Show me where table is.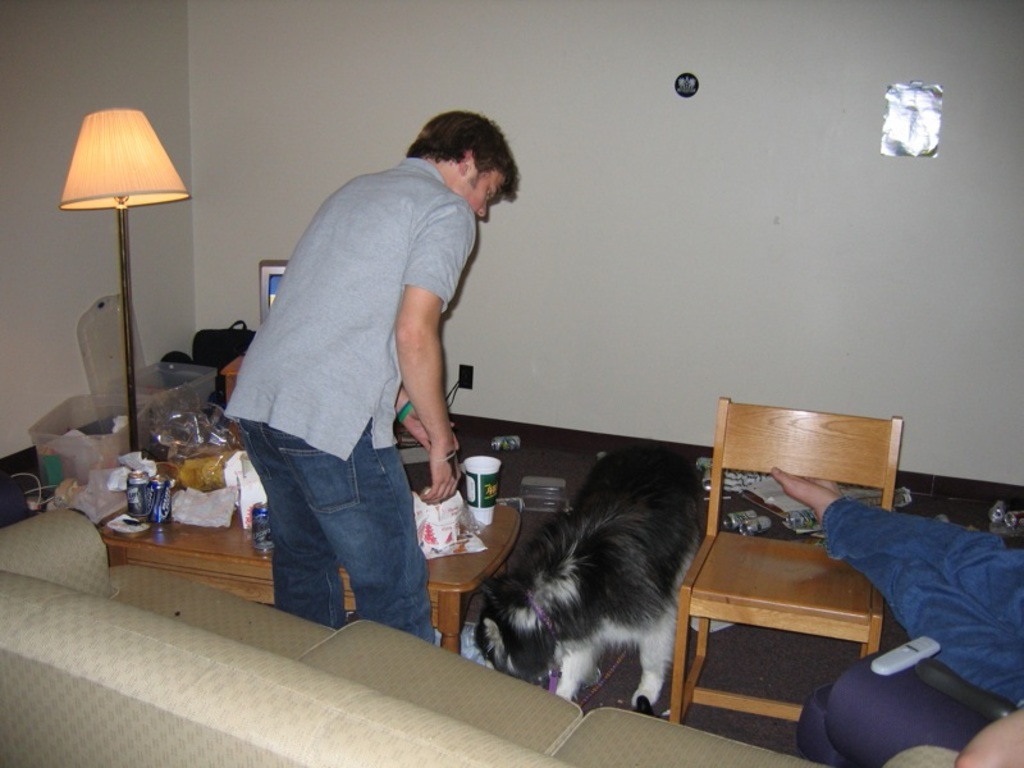
table is at [100, 451, 517, 655].
